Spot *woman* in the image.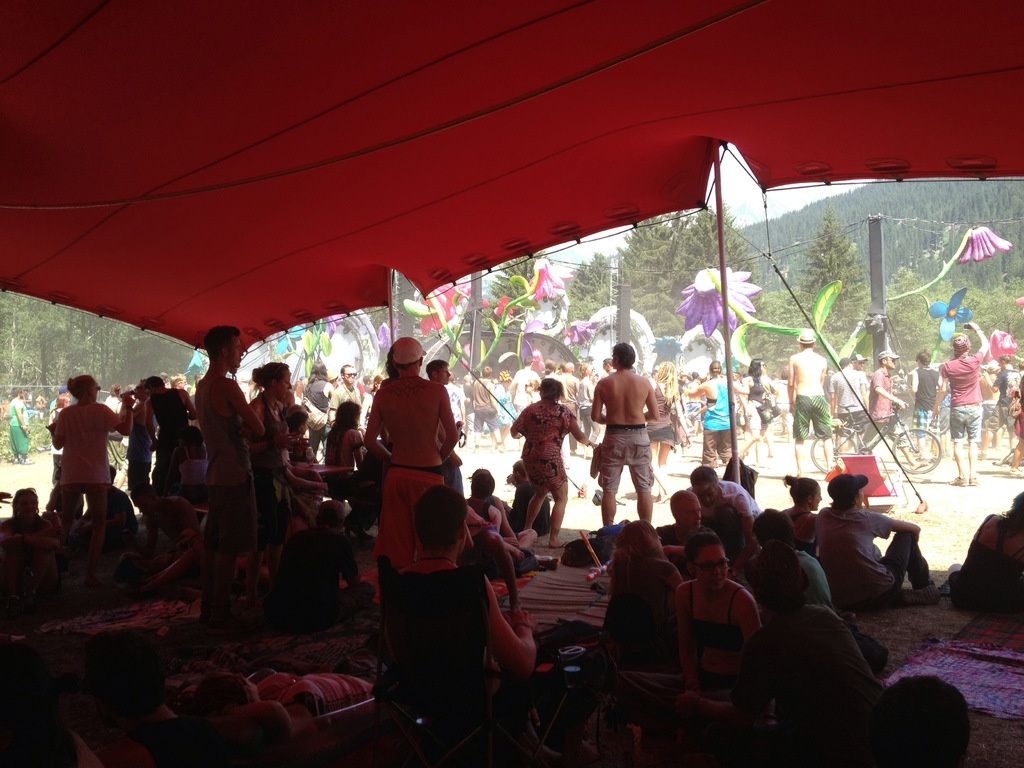
*woman* found at 644,360,692,506.
